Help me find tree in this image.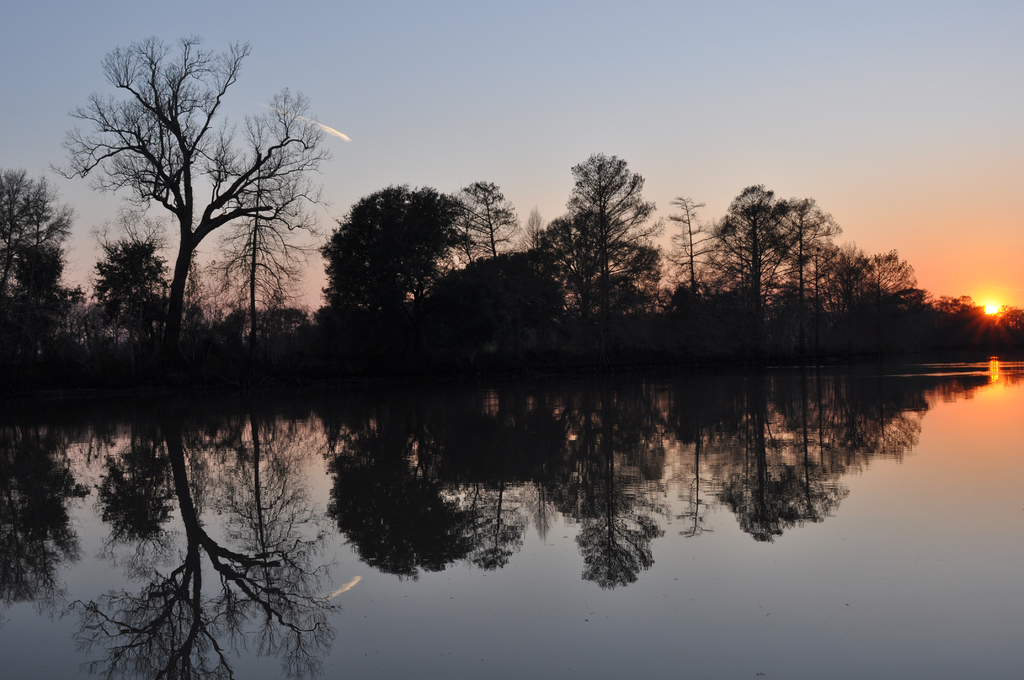
Found it: {"x1": 247, "y1": 299, "x2": 306, "y2": 353}.
